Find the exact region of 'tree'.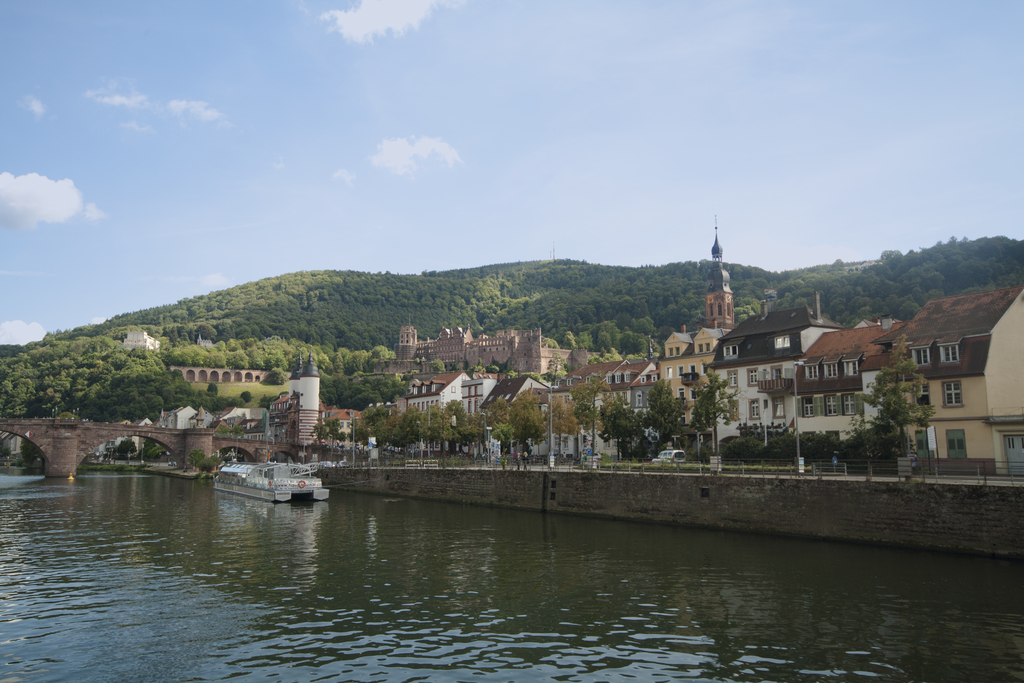
Exact region: <bbox>269, 369, 292, 388</bbox>.
